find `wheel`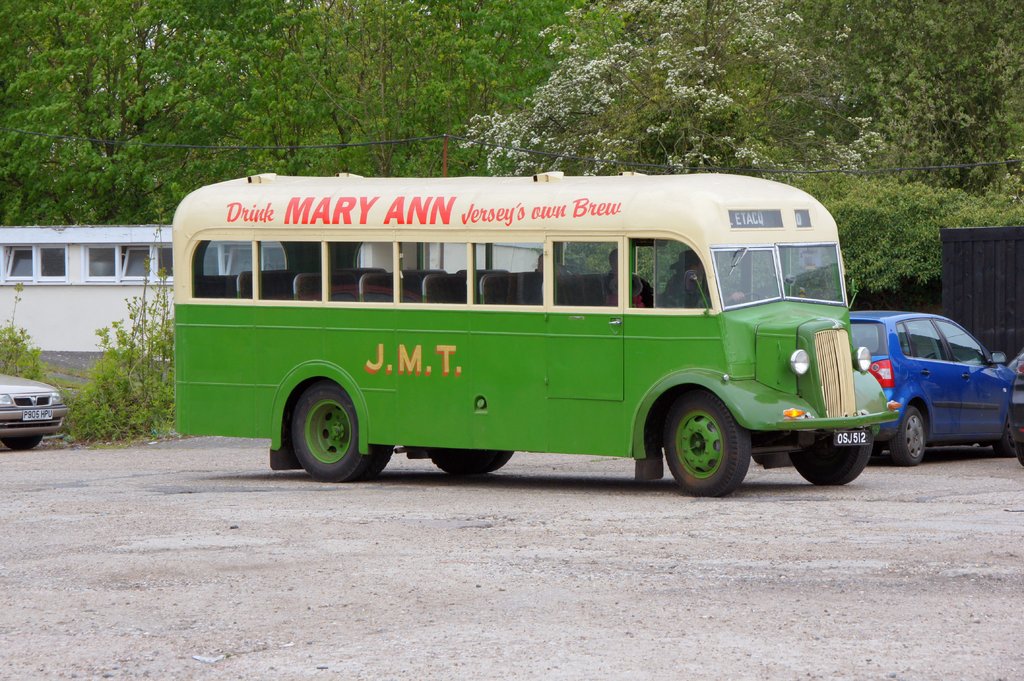
box=[662, 396, 763, 487]
